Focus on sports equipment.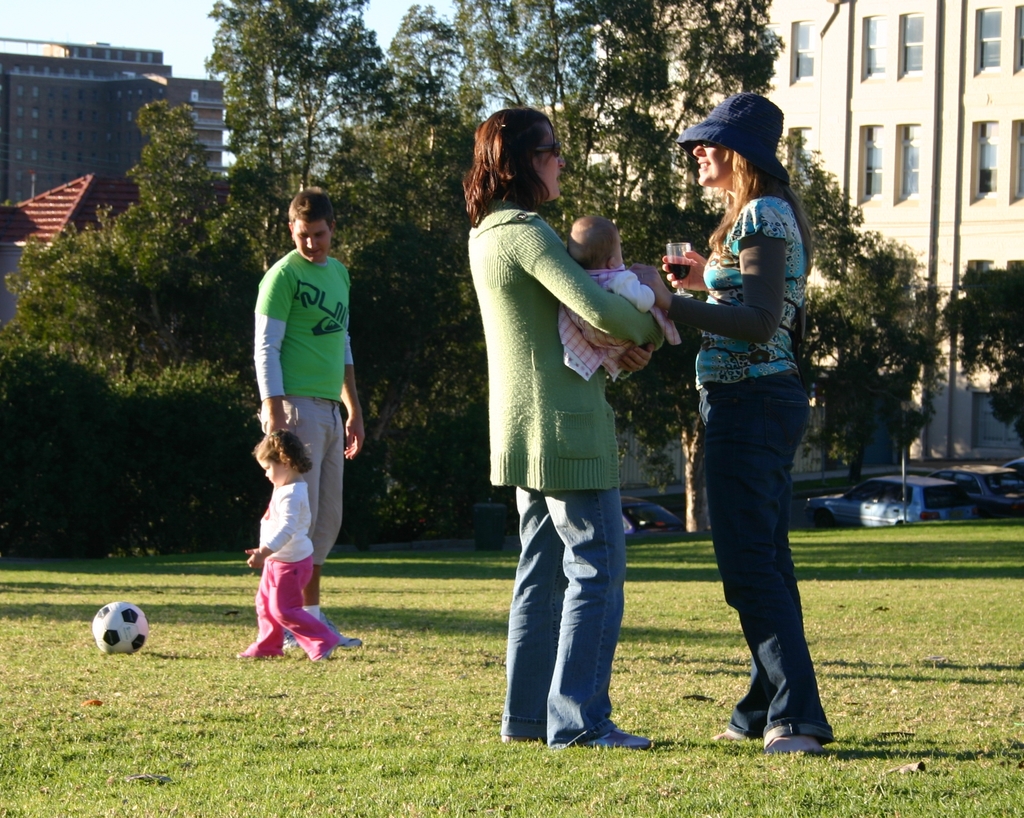
Focused at (86, 601, 147, 652).
